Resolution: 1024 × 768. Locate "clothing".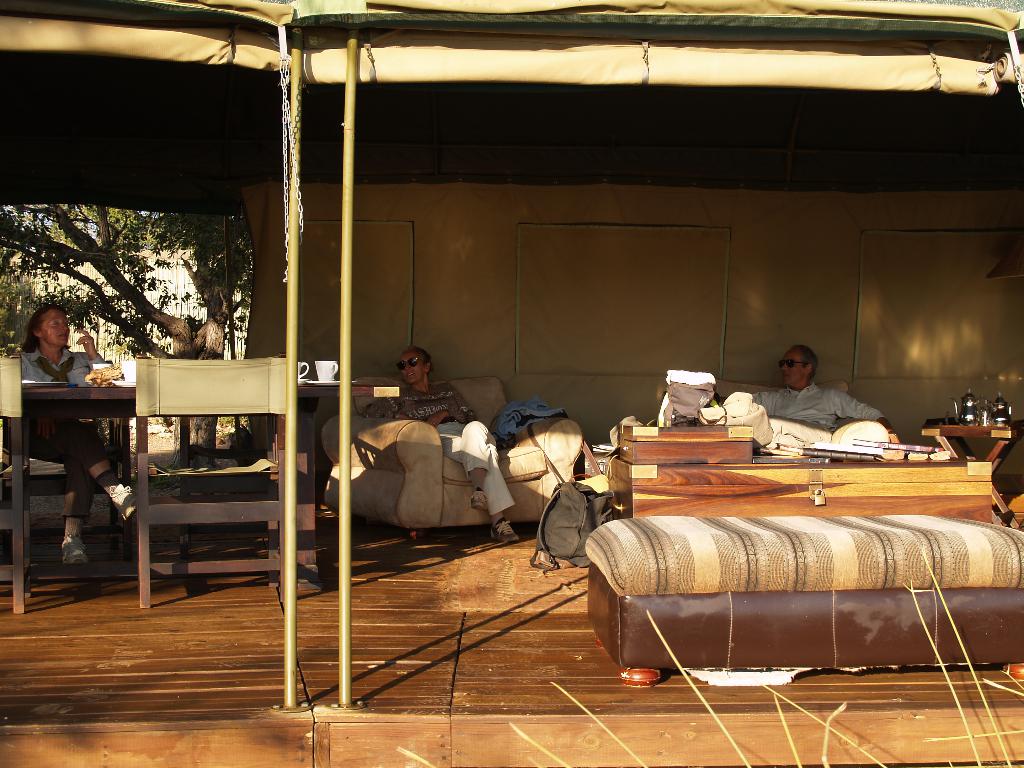
(x1=12, y1=349, x2=109, y2=495).
